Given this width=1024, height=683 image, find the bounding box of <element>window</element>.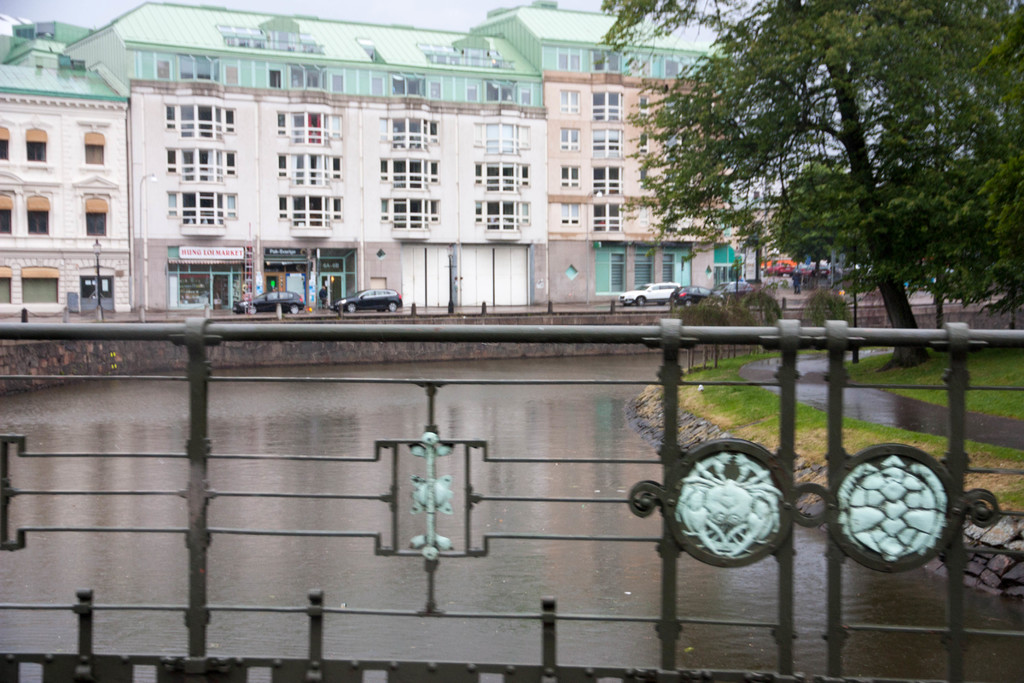
<region>164, 149, 237, 179</region>.
